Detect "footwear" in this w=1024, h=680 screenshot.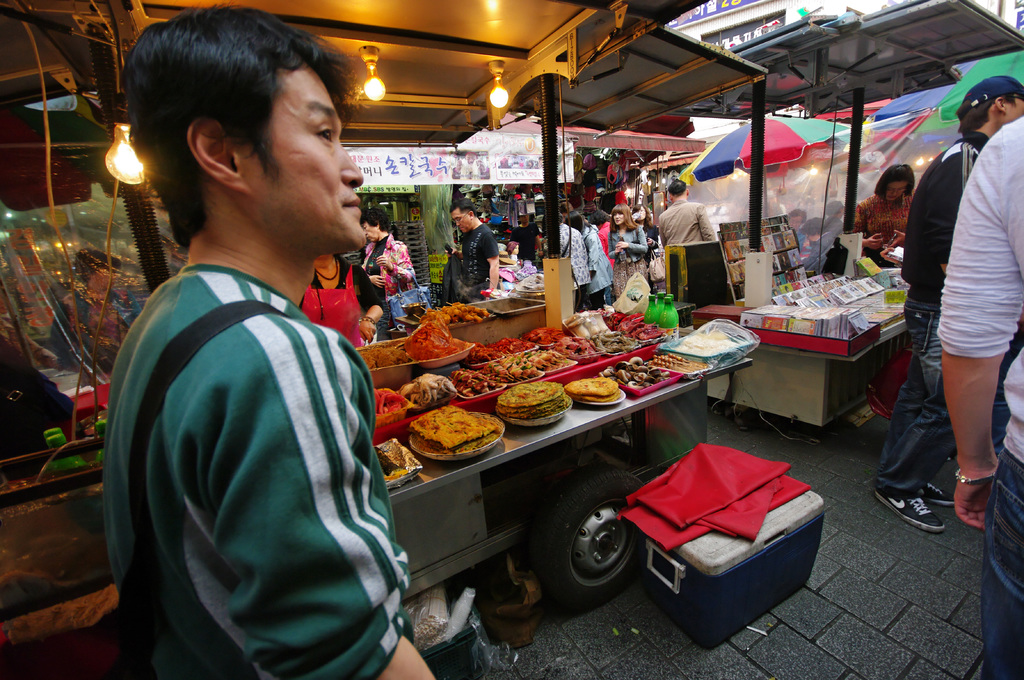
Detection: bbox(875, 486, 945, 525).
